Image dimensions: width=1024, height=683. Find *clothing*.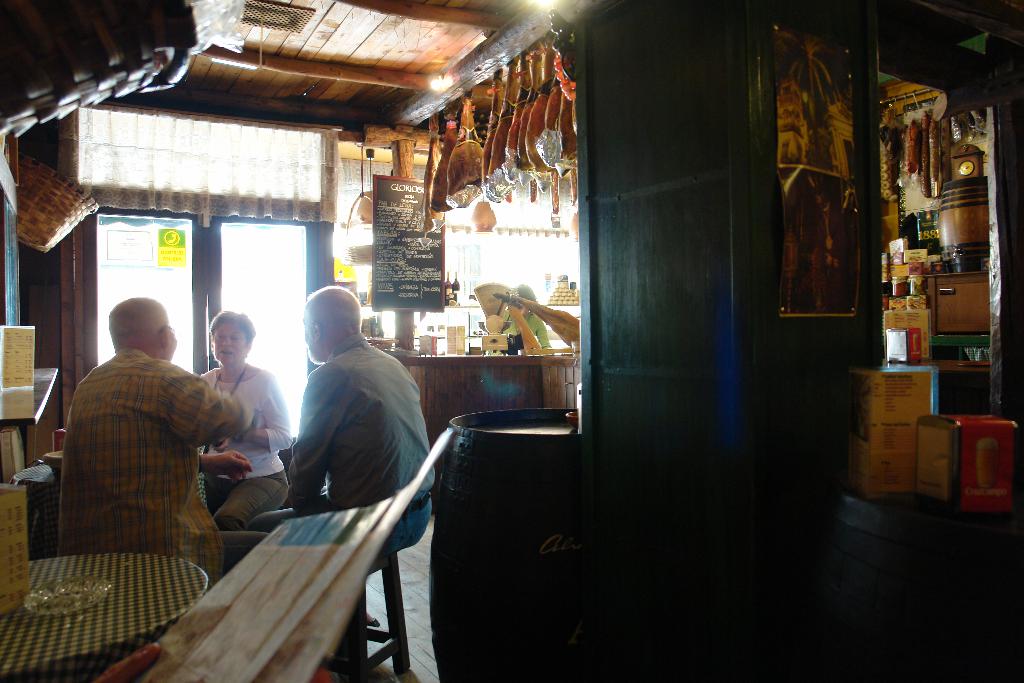
<bbox>204, 363, 294, 562</bbox>.
